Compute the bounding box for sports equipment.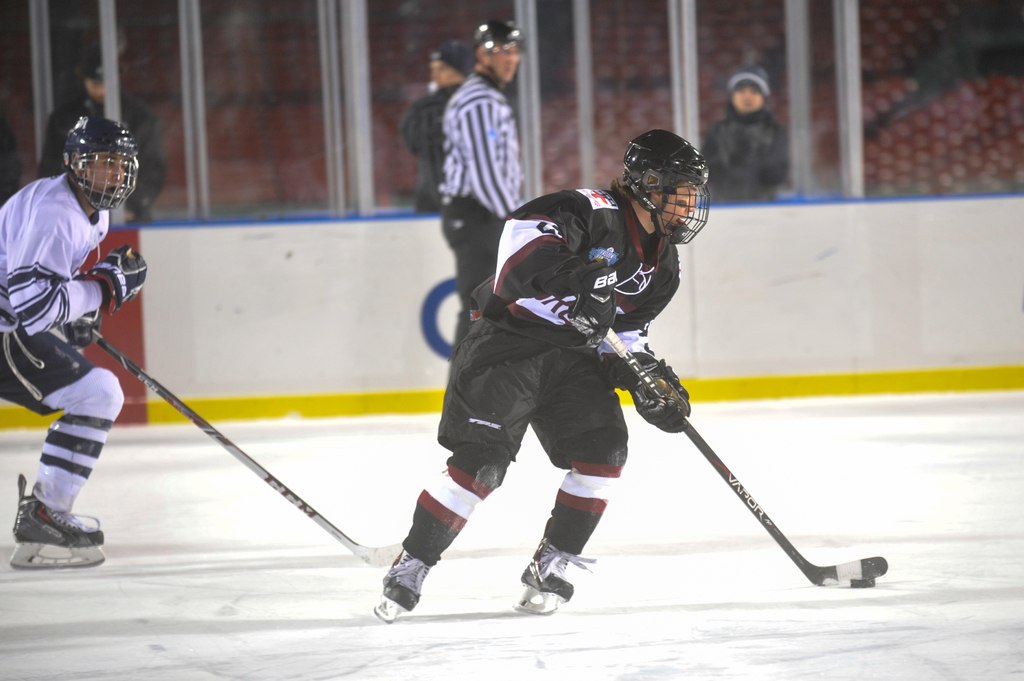
{"x1": 375, "y1": 552, "x2": 435, "y2": 626}.
